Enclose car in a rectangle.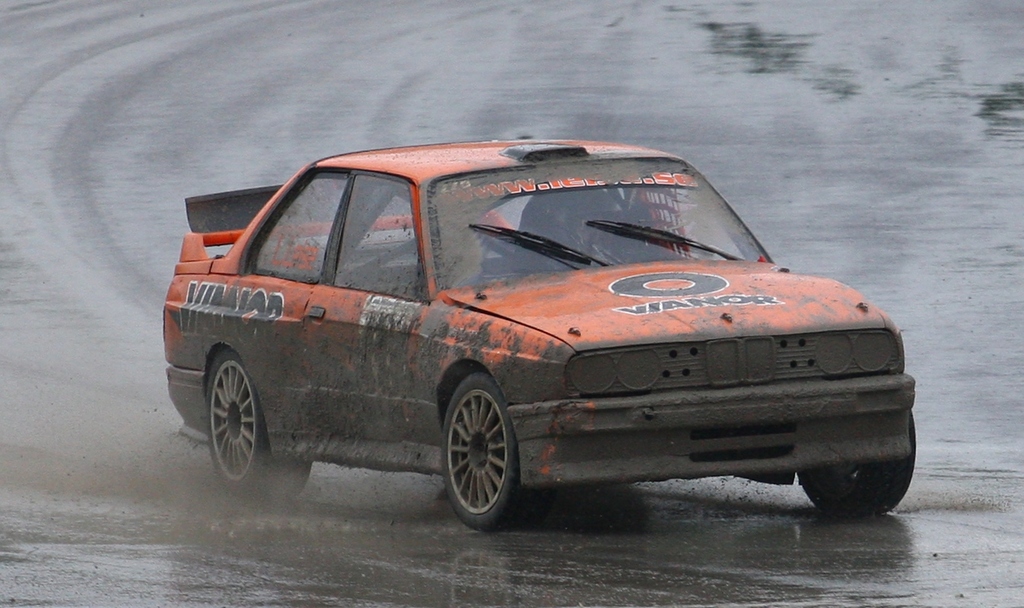
(156, 135, 910, 542).
